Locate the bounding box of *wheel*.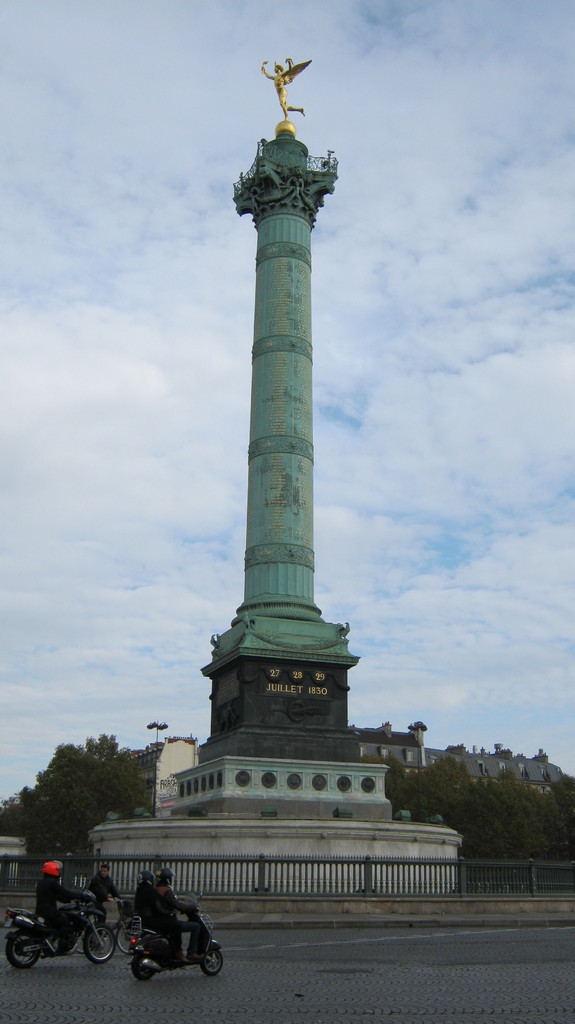
Bounding box: (122, 931, 131, 964).
